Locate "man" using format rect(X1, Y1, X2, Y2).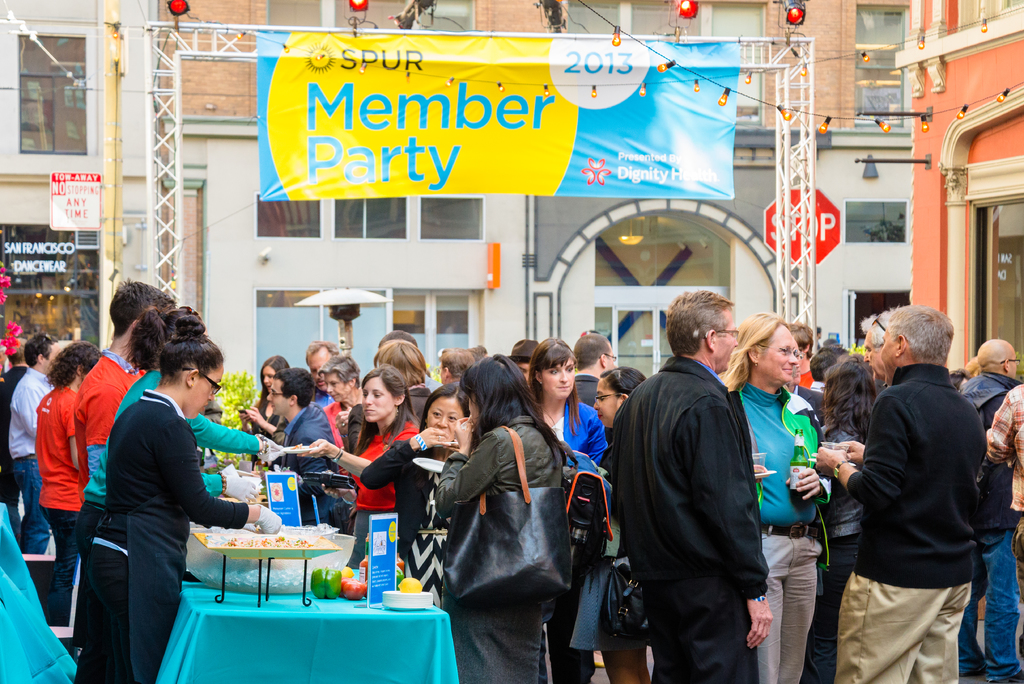
rect(0, 334, 65, 546).
